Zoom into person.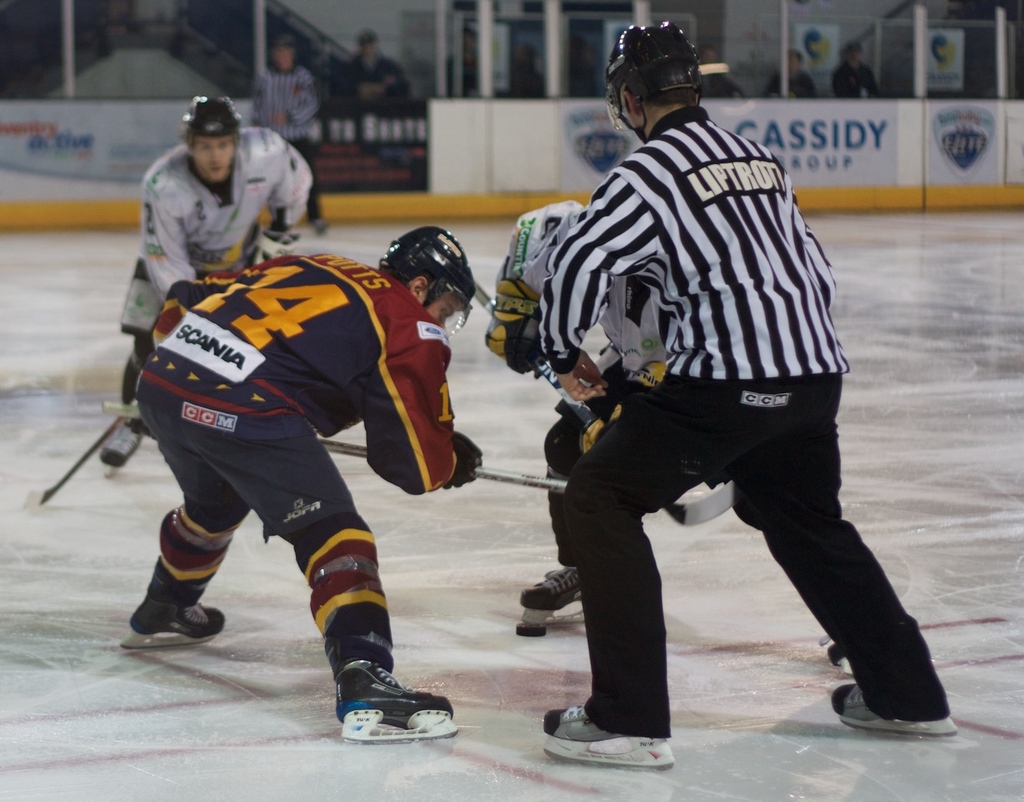
Zoom target: region(96, 94, 311, 483).
